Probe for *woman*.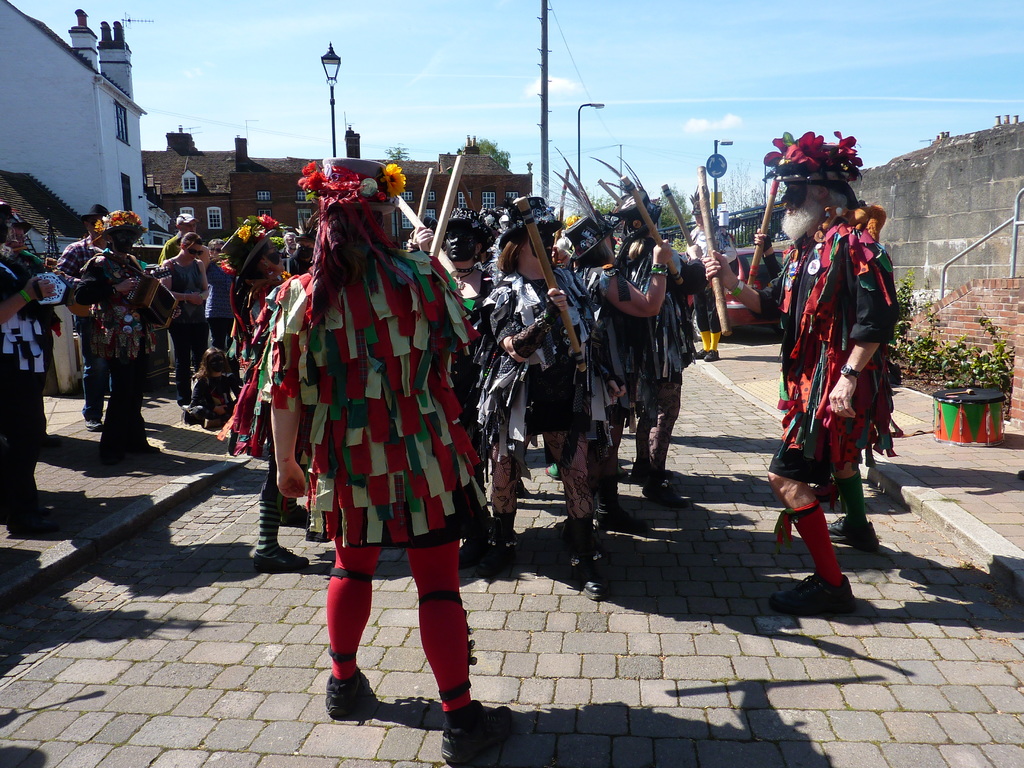
Probe result: (610, 233, 701, 502).
